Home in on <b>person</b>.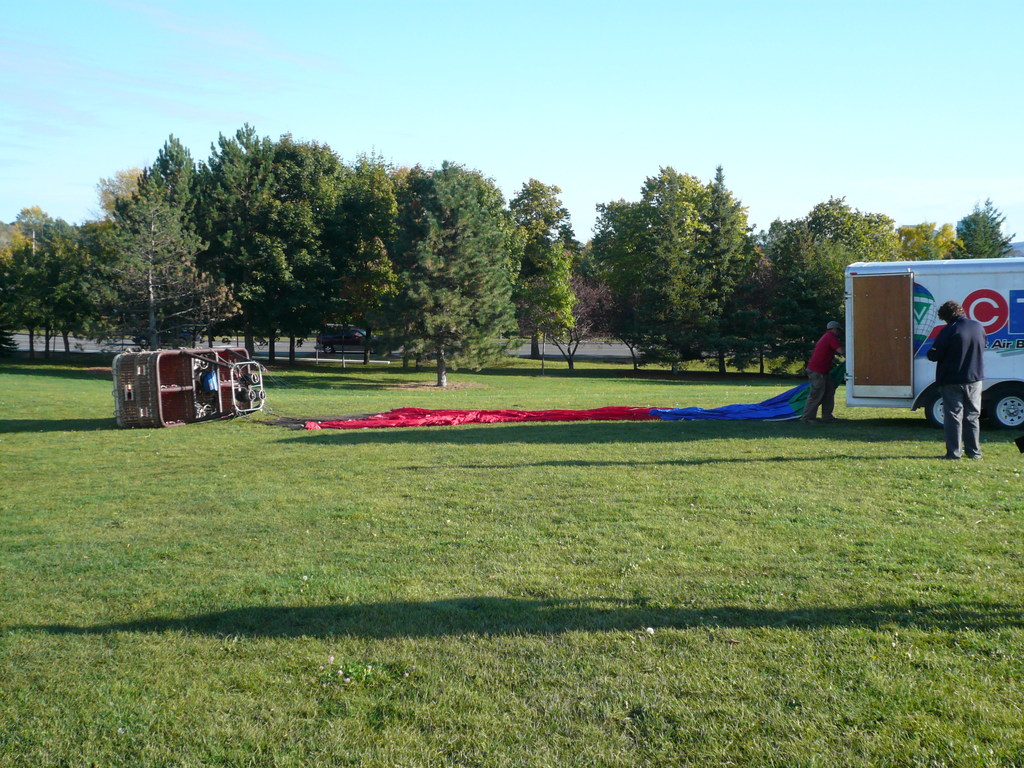
Homed in at region(799, 312, 865, 428).
